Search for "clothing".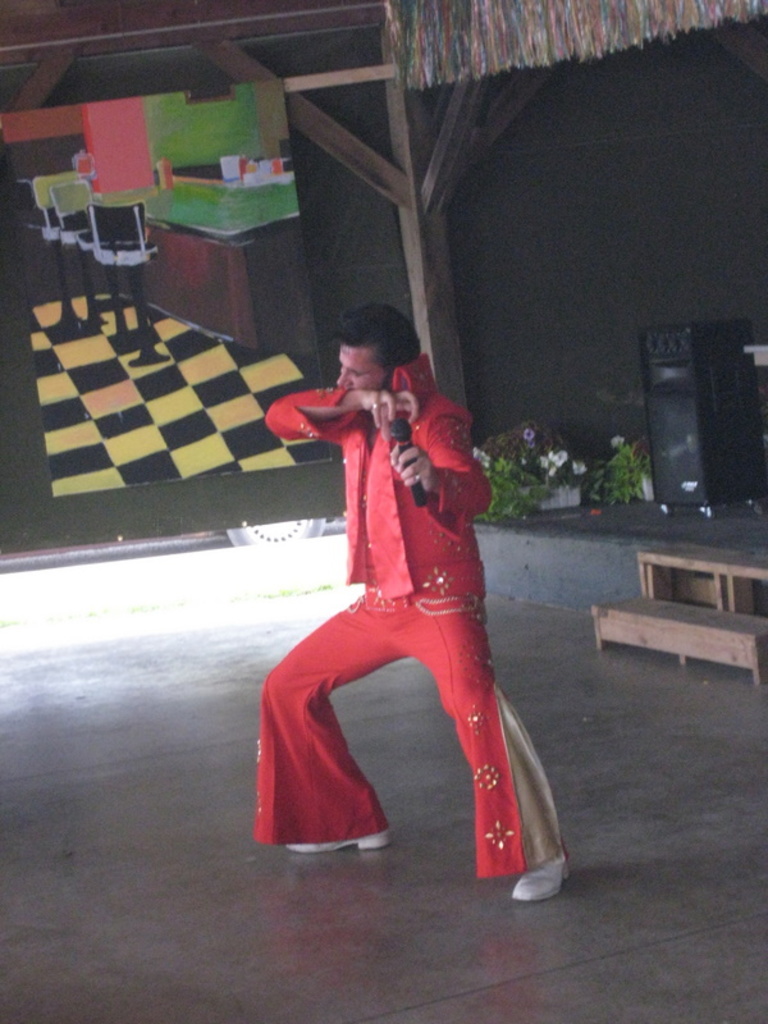
Found at {"x1": 257, "y1": 351, "x2": 548, "y2": 832}.
